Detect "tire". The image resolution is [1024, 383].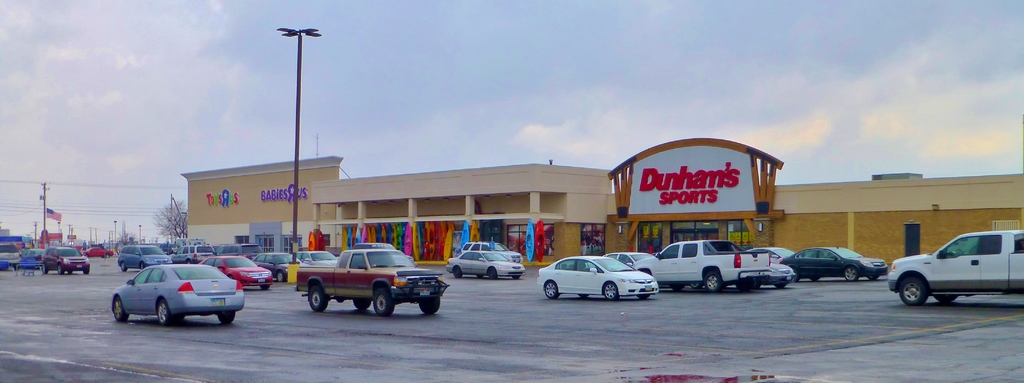
{"left": 273, "top": 270, "right": 286, "bottom": 285}.
